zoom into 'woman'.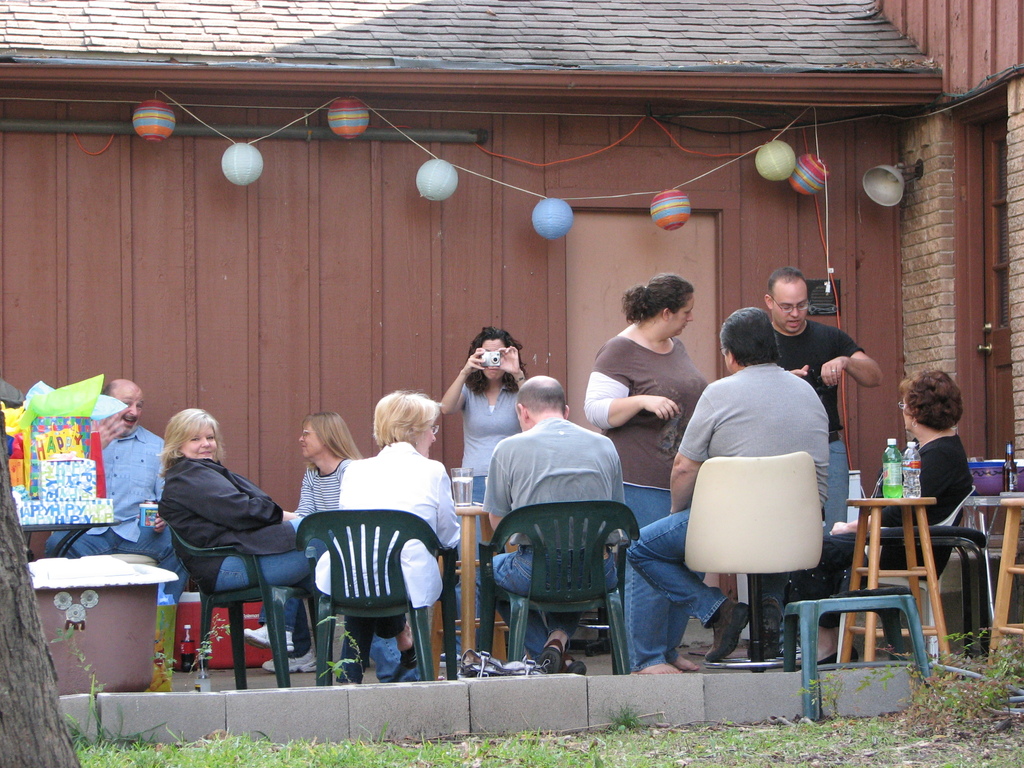
Zoom target: bbox=[790, 372, 975, 675].
